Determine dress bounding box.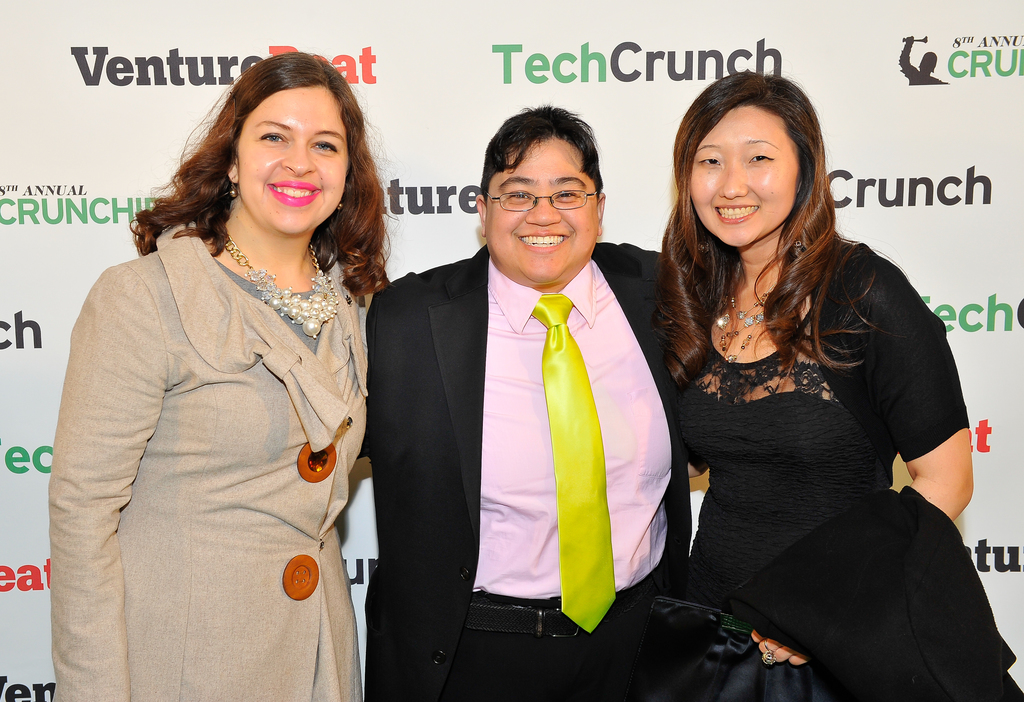
Determined: <bbox>673, 238, 972, 700</bbox>.
